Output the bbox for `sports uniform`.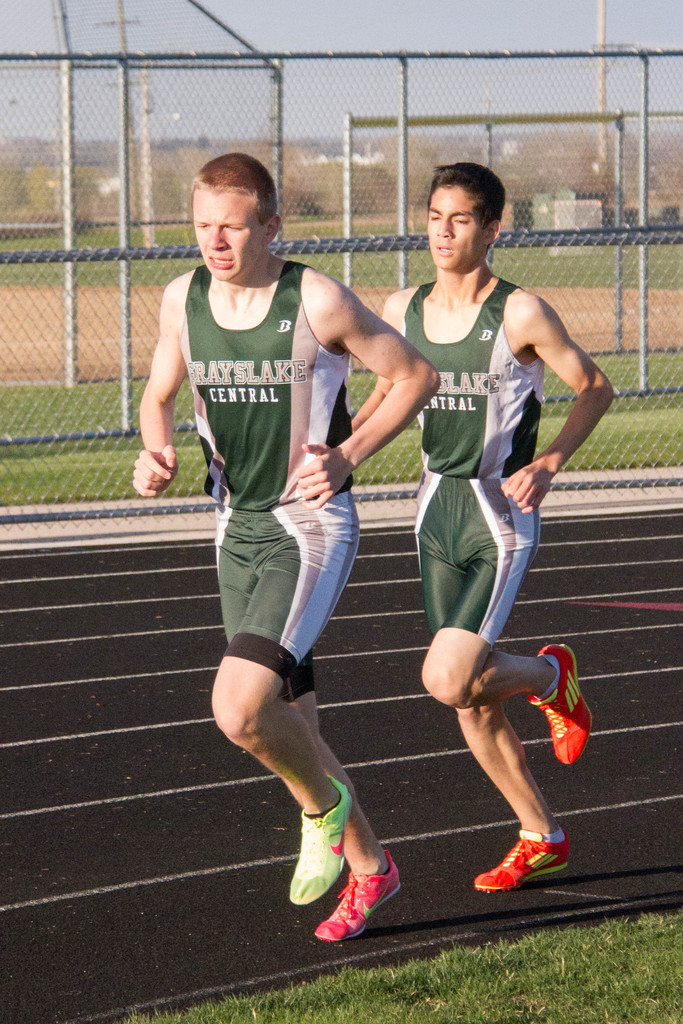
[x1=161, y1=164, x2=381, y2=904].
